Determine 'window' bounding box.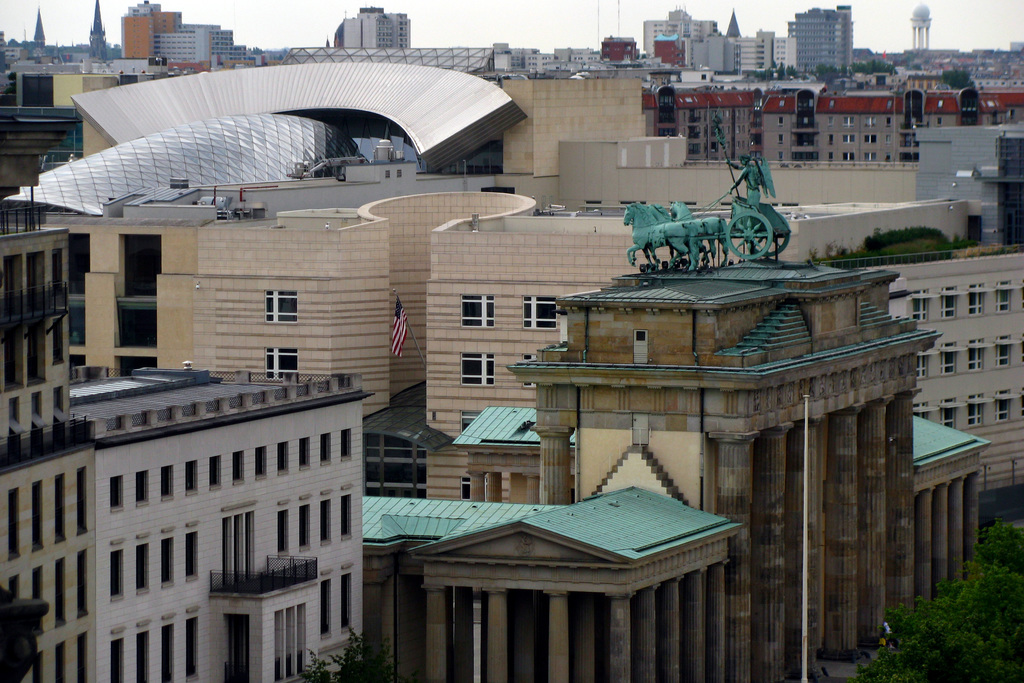
Determined: 459 411 477 434.
